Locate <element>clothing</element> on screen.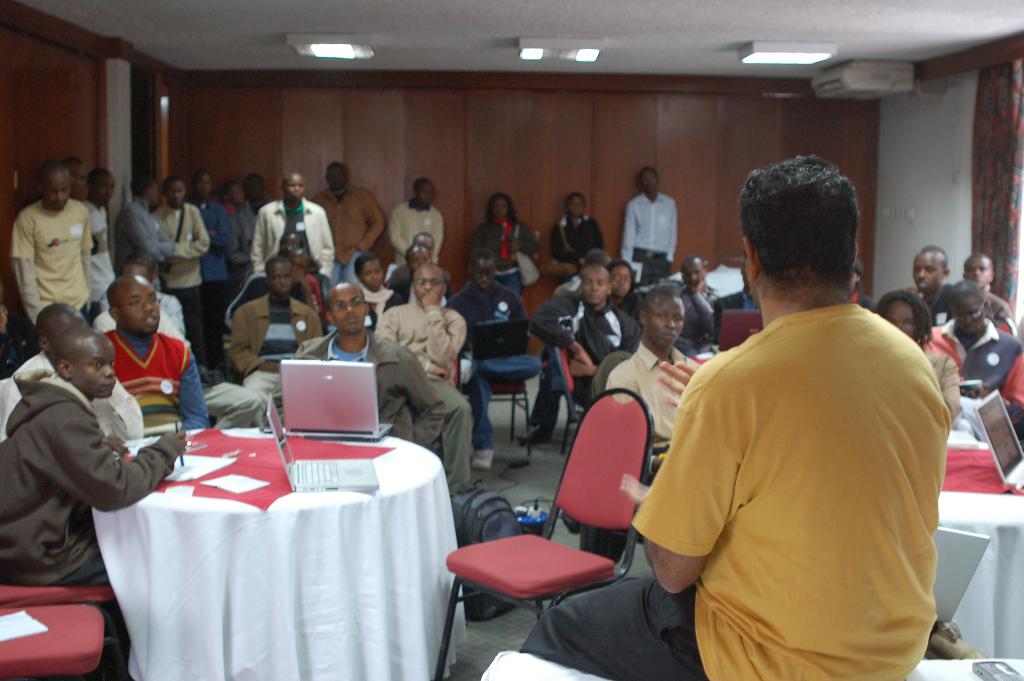
On screen at {"x1": 660, "y1": 268, "x2": 965, "y2": 679}.
